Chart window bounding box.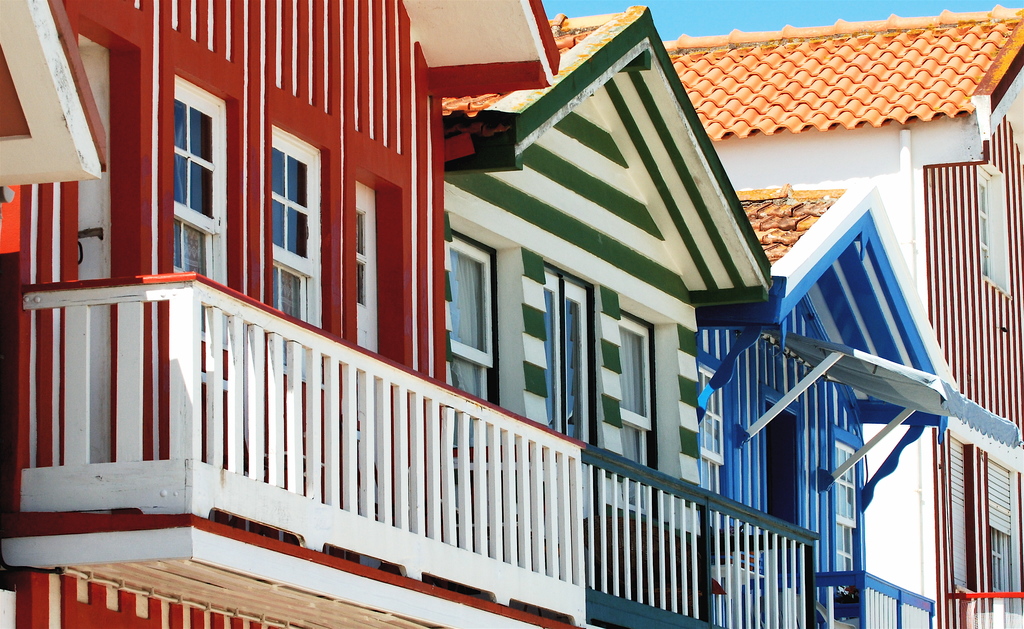
Charted: bbox=[168, 101, 216, 228].
